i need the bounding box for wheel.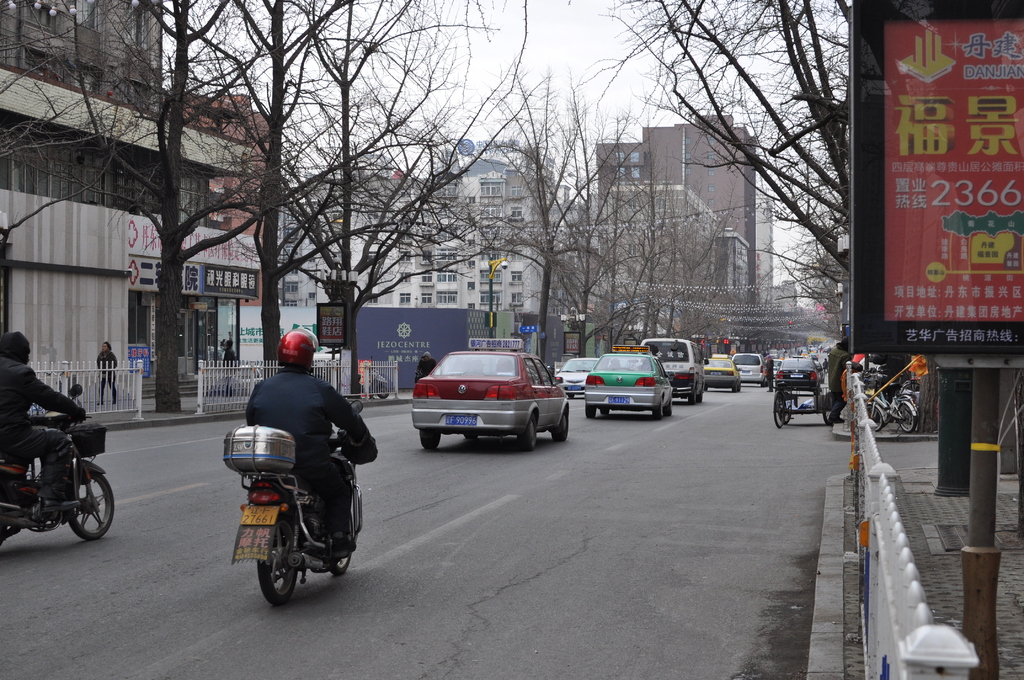
Here it is: BBox(691, 389, 696, 403).
